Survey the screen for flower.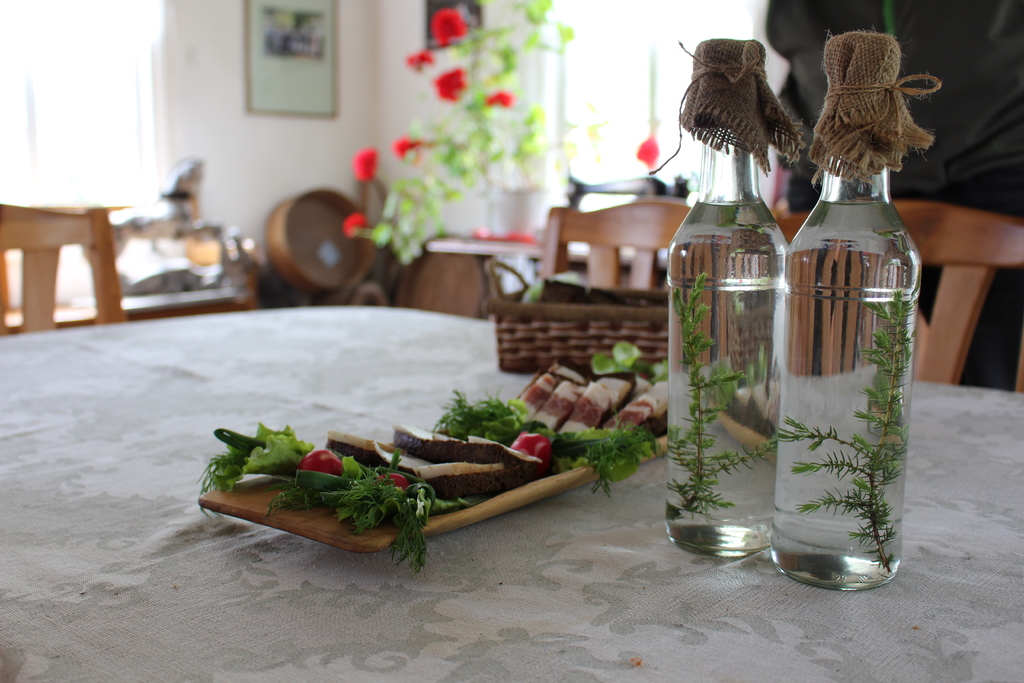
Survey found: BBox(434, 4, 470, 49).
